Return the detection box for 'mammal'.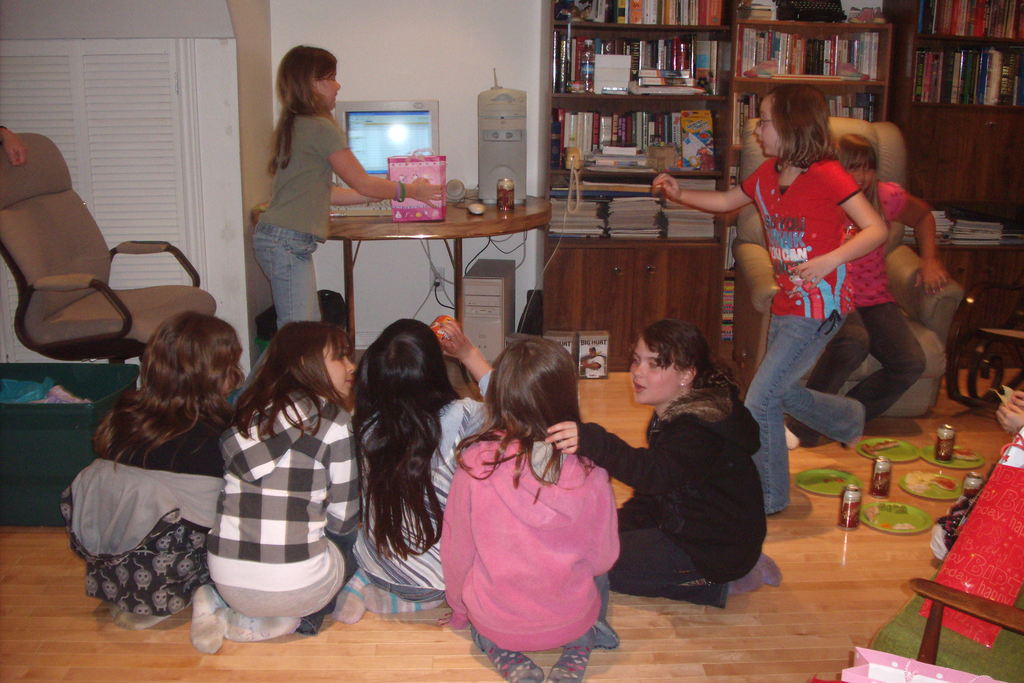
249/43/449/329.
